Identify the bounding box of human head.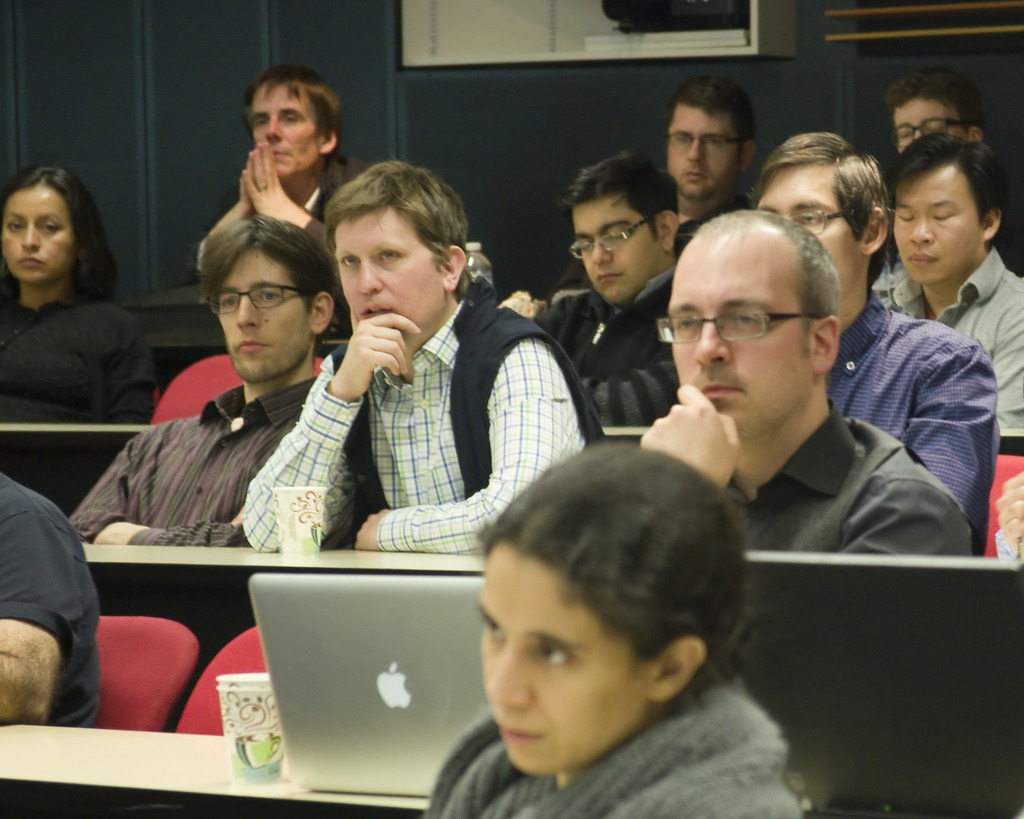
left=886, top=70, right=988, bottom=154.
